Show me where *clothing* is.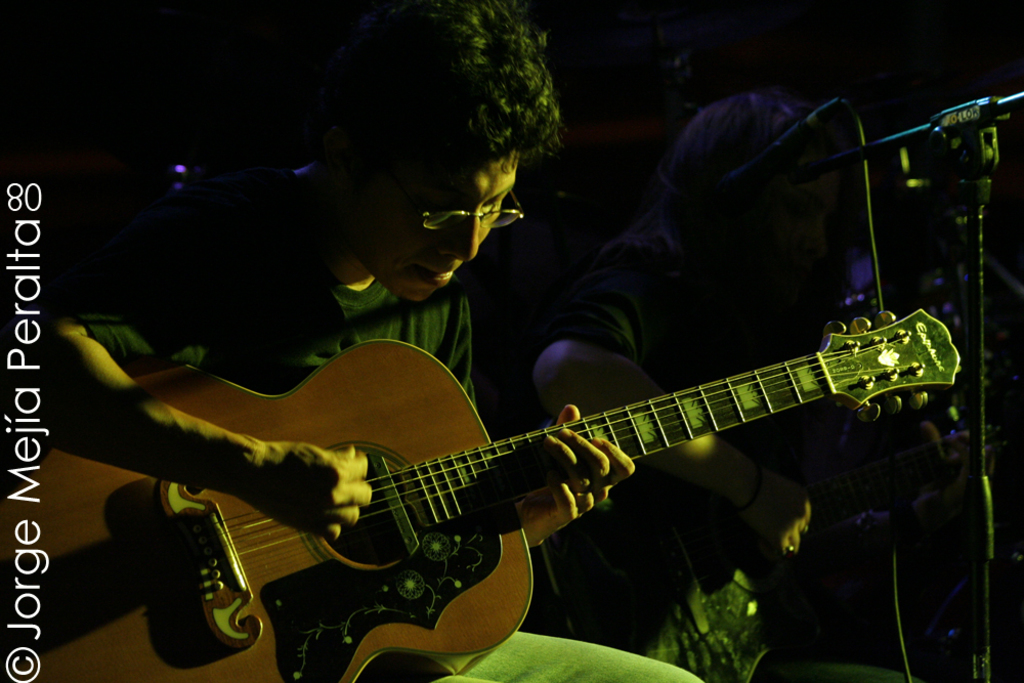
*clothing* is at <bbox>0, 170, 711, 682</bbox>.
